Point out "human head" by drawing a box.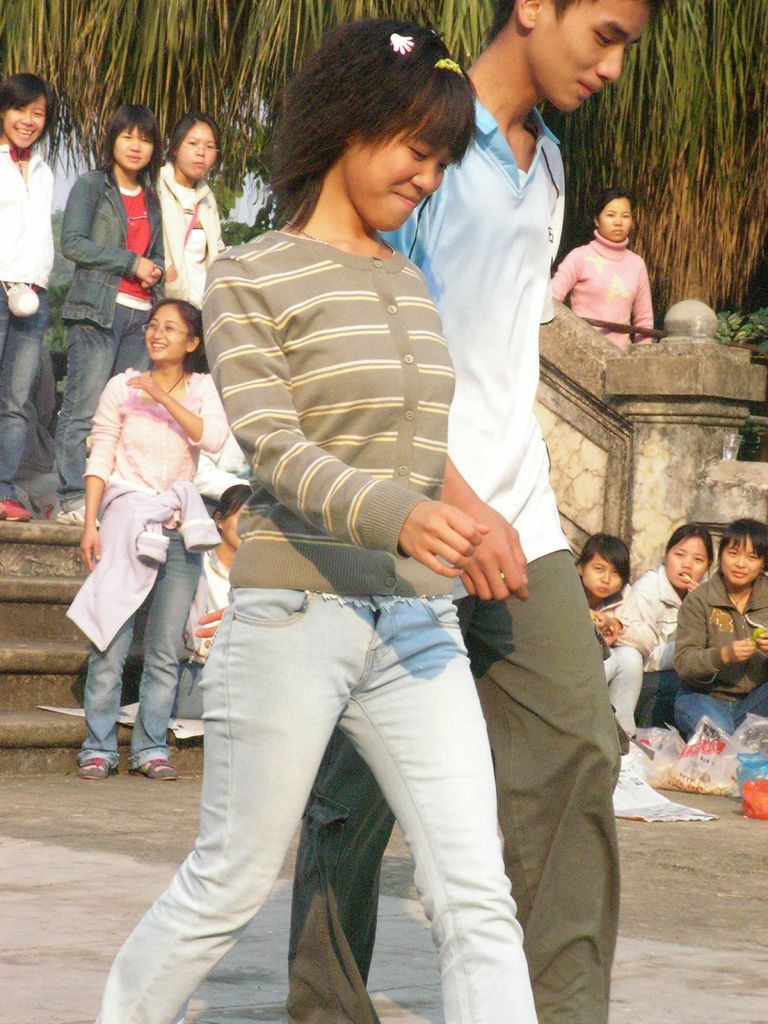
[0, 72, 52, 151].
